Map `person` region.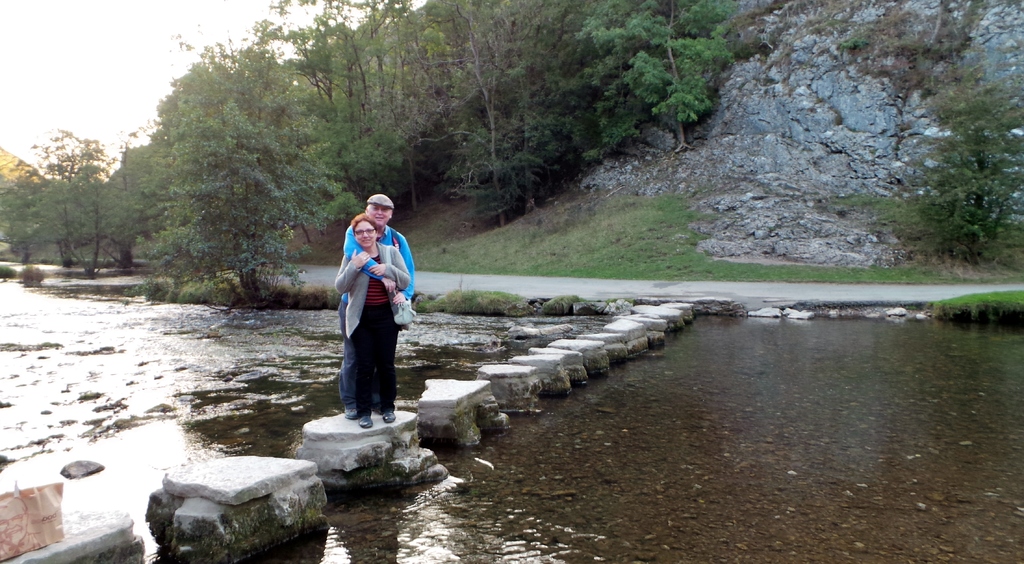
Mapped to 340, 195, 410, 421.
